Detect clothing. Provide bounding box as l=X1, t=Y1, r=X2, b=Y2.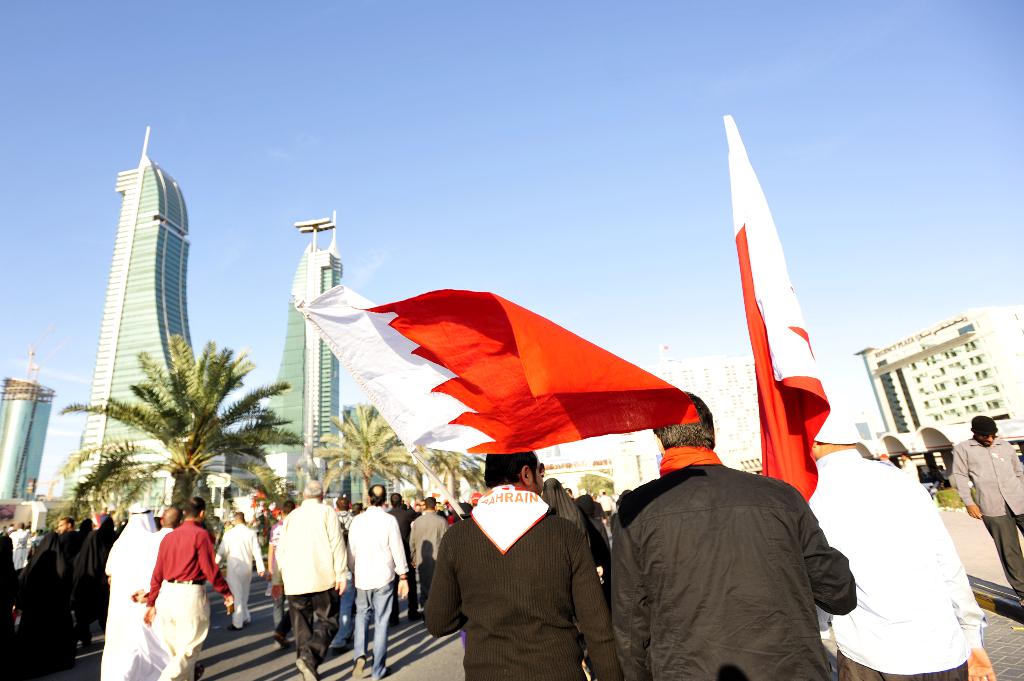
l=146, t=522, r=231, b=680.
